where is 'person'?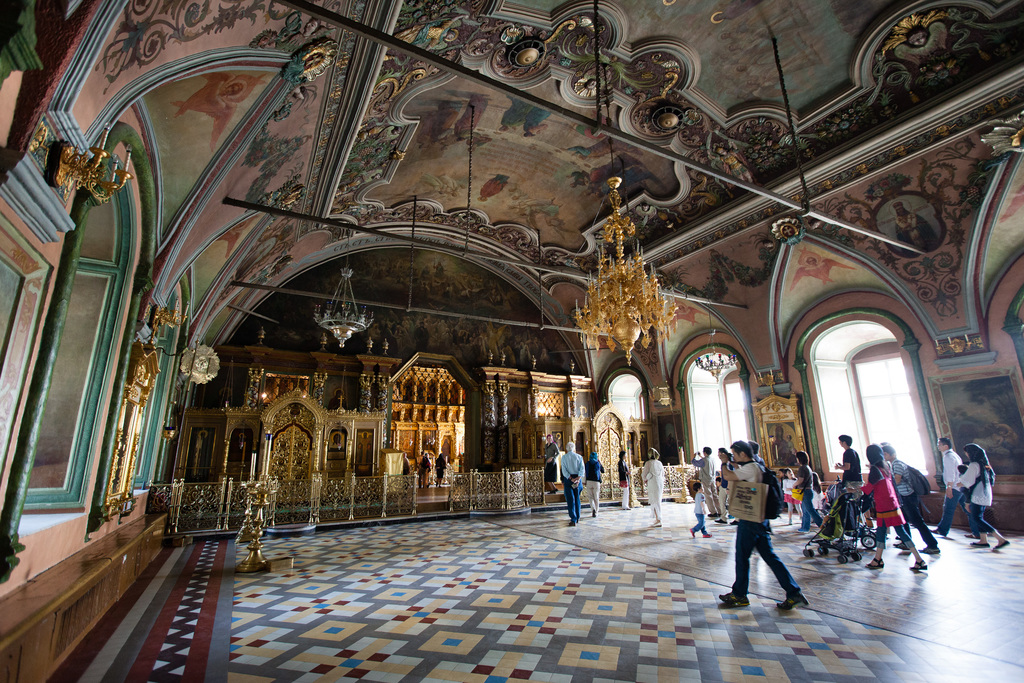
954:440:1011:555.
